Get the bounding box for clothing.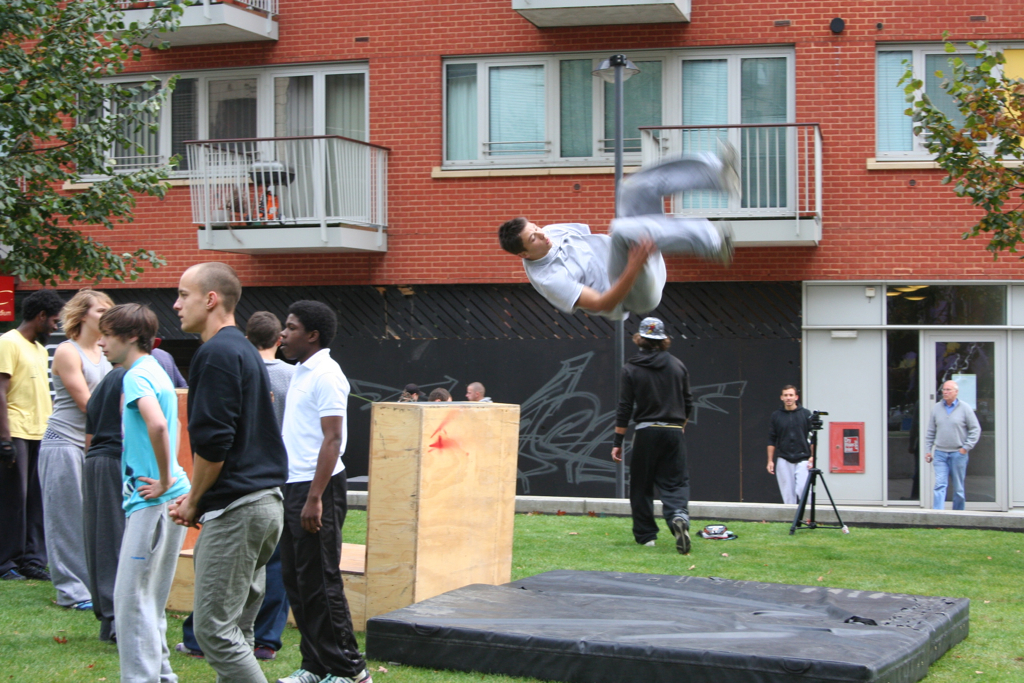
bbox=[263, 357, 301, 422].
